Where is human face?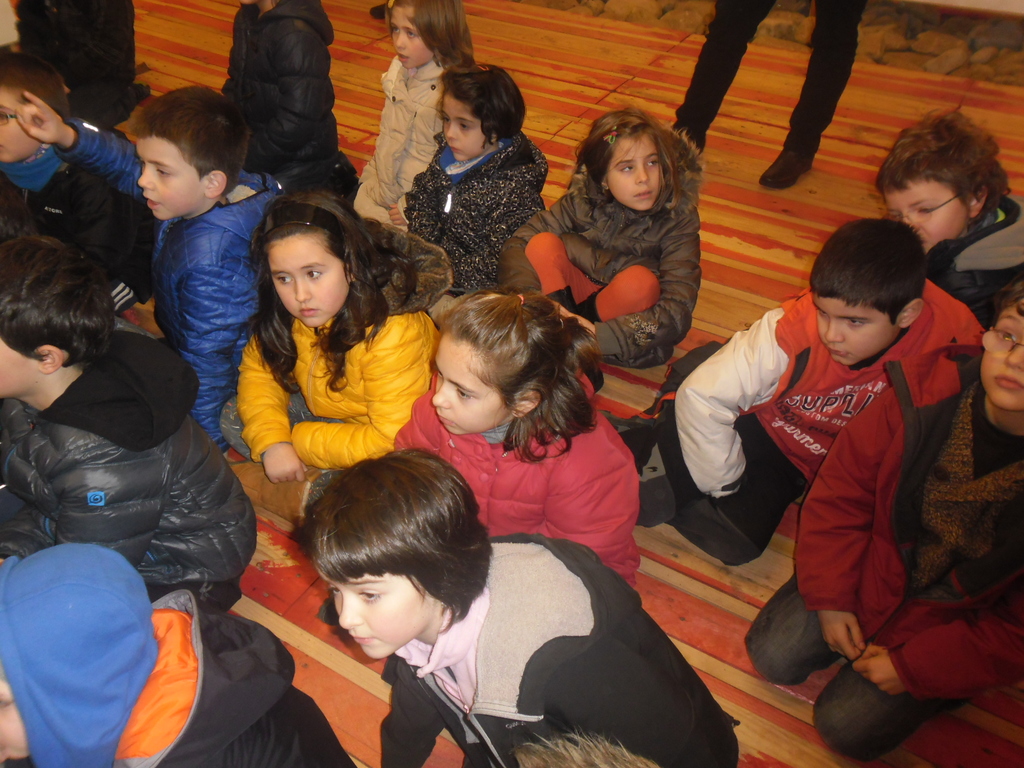
[0,86,36,163].
